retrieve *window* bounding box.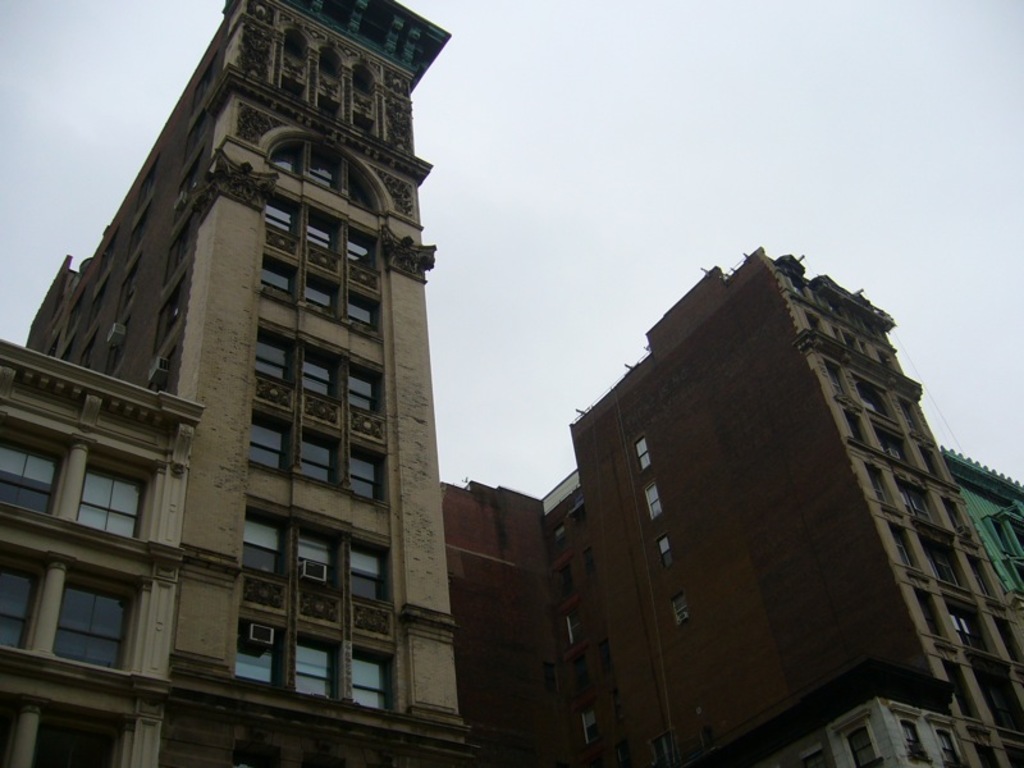
Bounding box: select_region(671, 590, 682, 630).
